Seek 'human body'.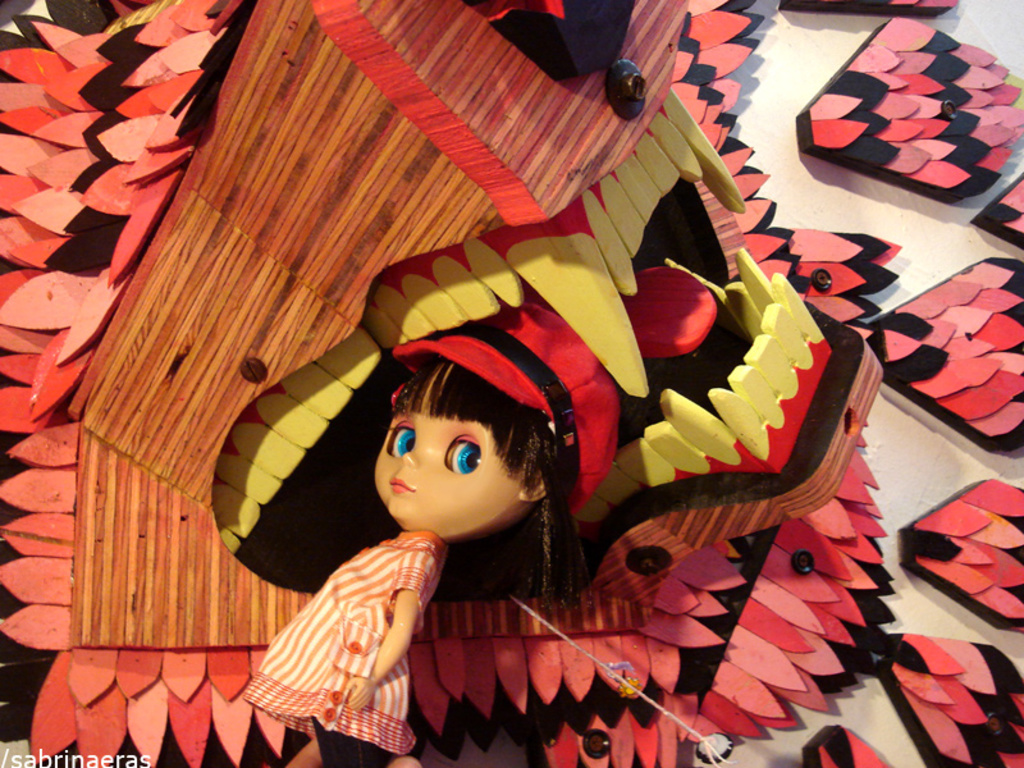
250:530:452:767.
